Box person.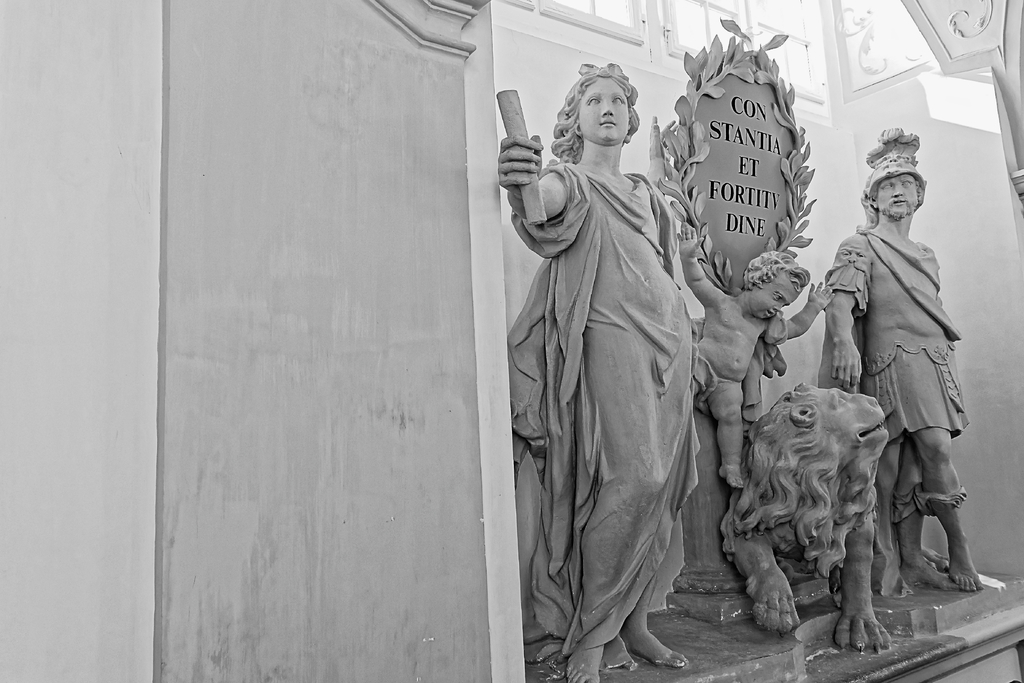
Rect(825, 130, 986, 593).
